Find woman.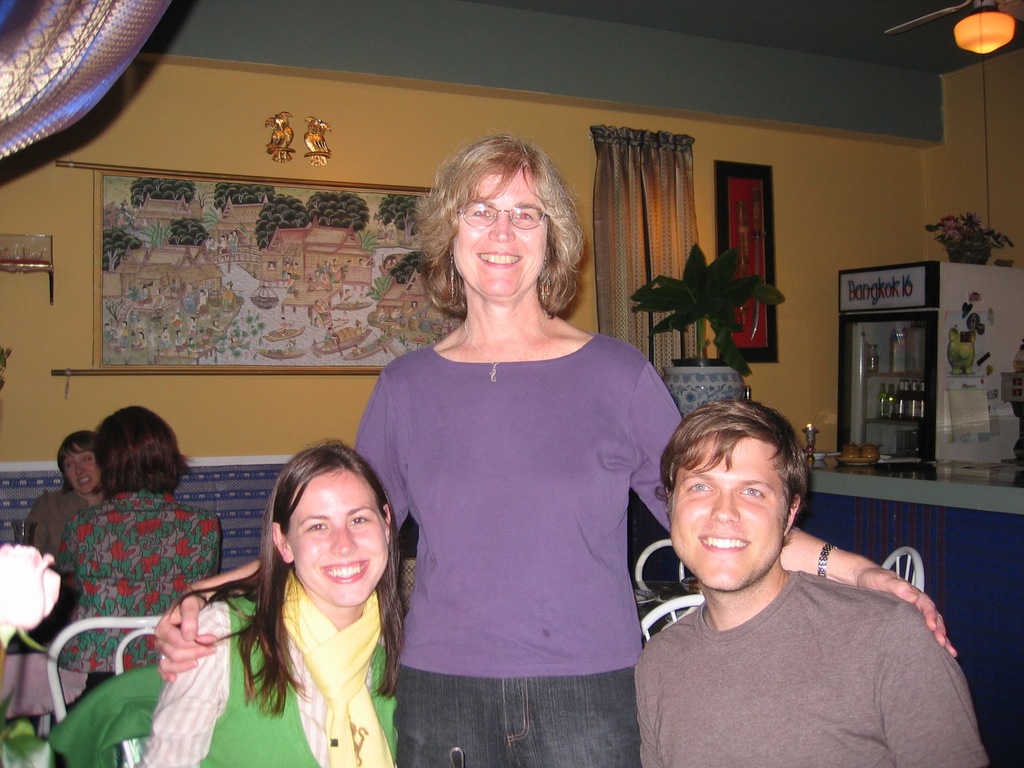
left=24, top=433, right=107, bottom=561.
